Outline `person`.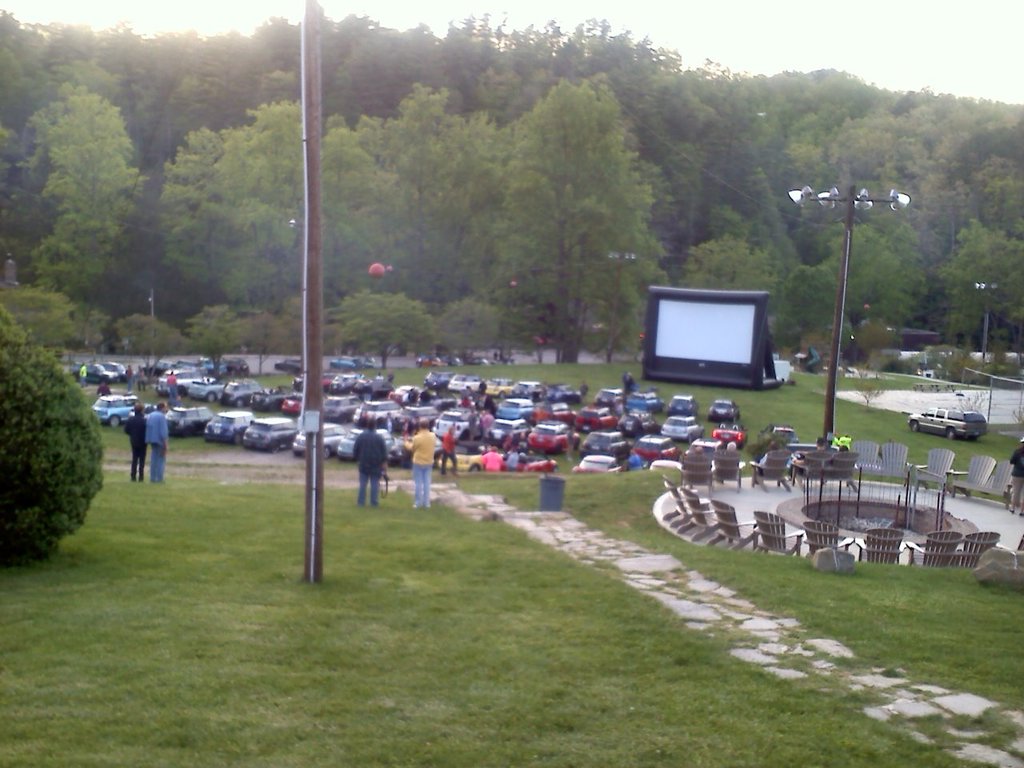
Outline: [x1=123, y1=402, x2=141, y2=478].
